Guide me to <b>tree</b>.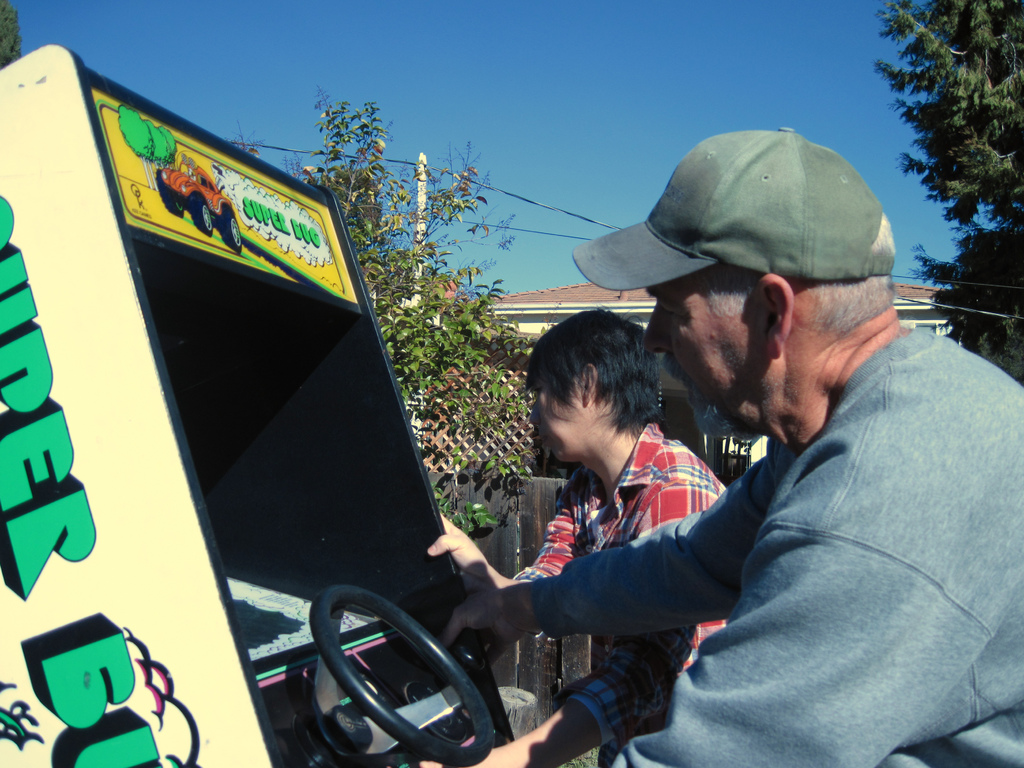
Guidance: (x1=868, y1=1, x2=1023, y2=388).
